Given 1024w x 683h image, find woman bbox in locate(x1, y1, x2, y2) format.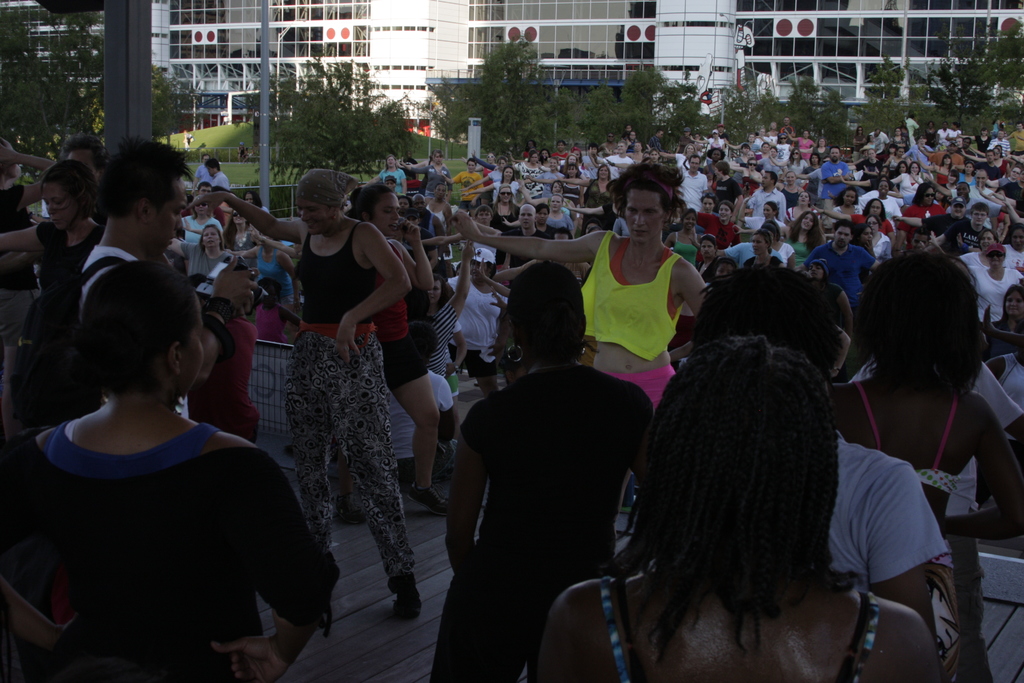
locate(1002, 220, 1023, 267).
